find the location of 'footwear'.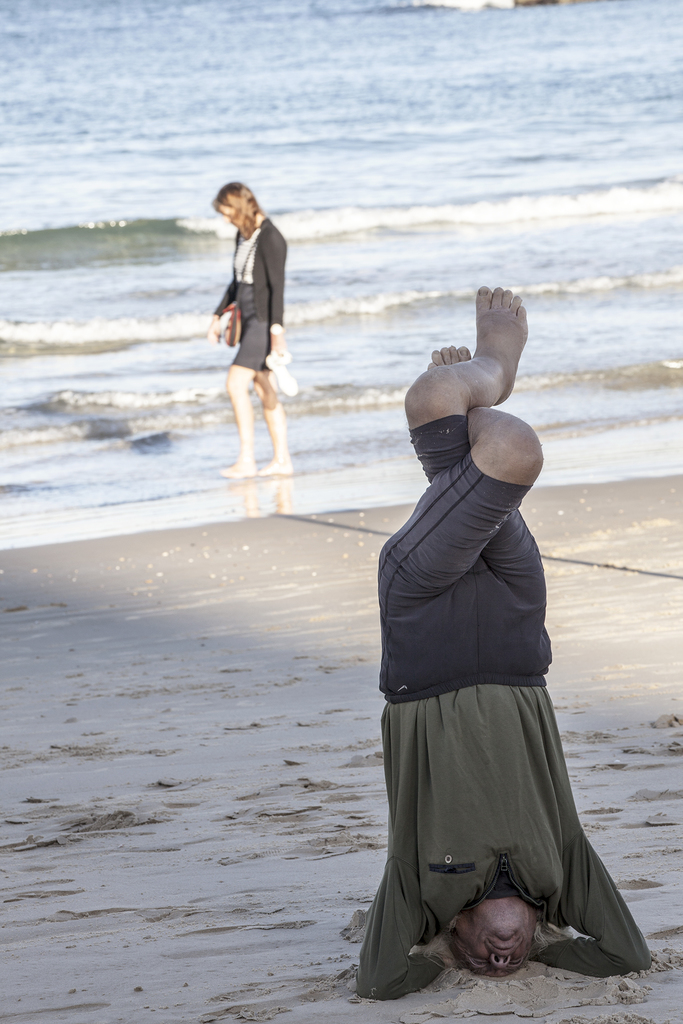
Location: (267,351,300,391).
